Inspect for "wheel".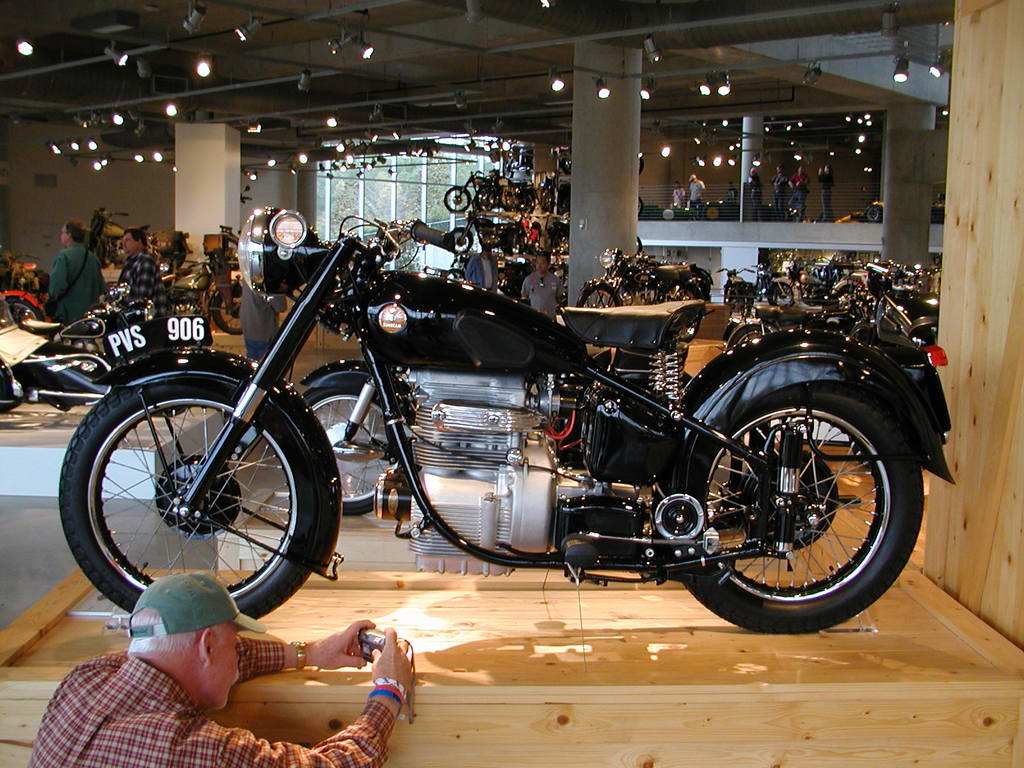
Inspection: 451,229,471,253.
